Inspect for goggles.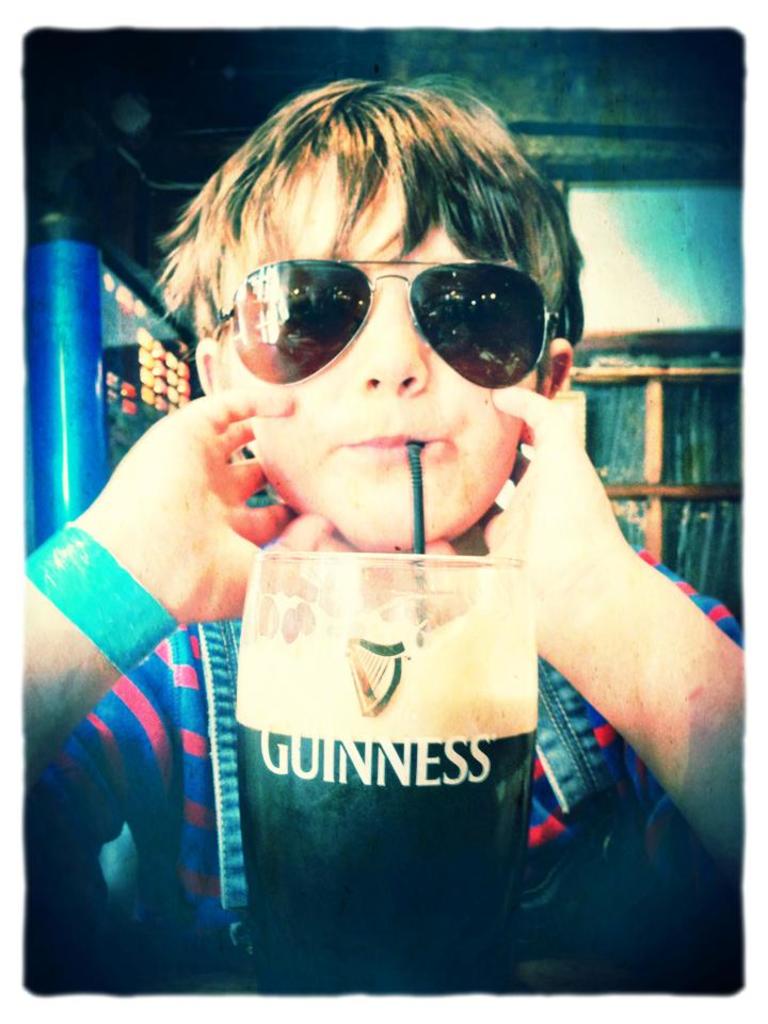
Inspection: 203 252 565 393.
